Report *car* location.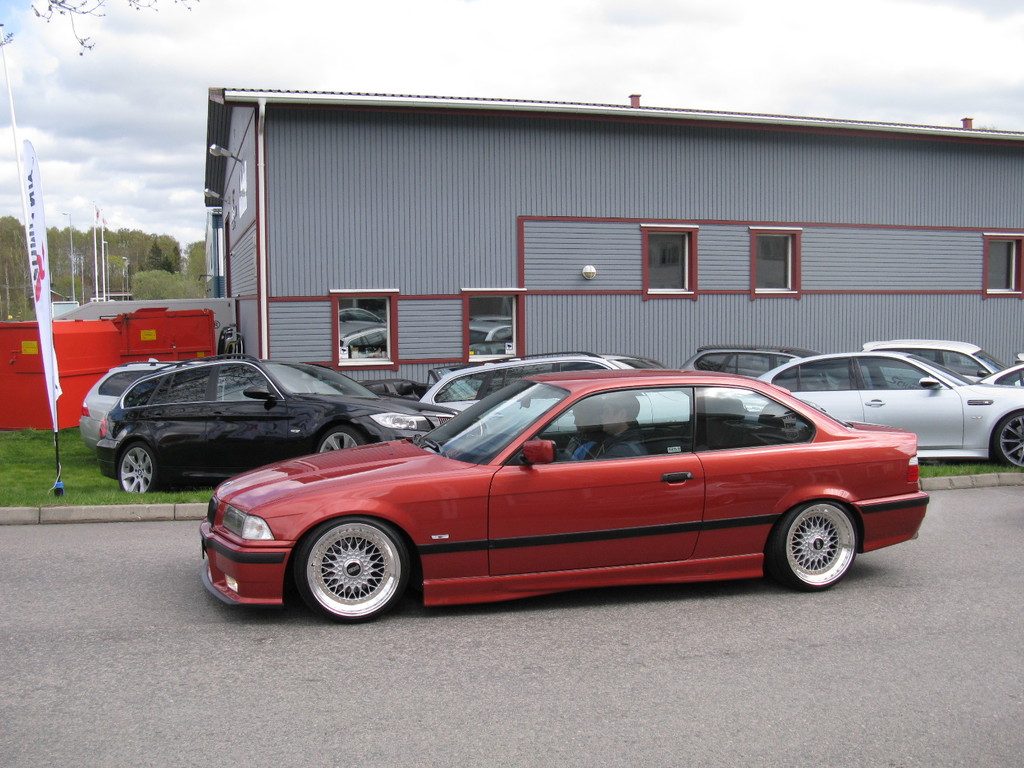
Report: (x1=761, y1=351, x2=1023, y2=458).
